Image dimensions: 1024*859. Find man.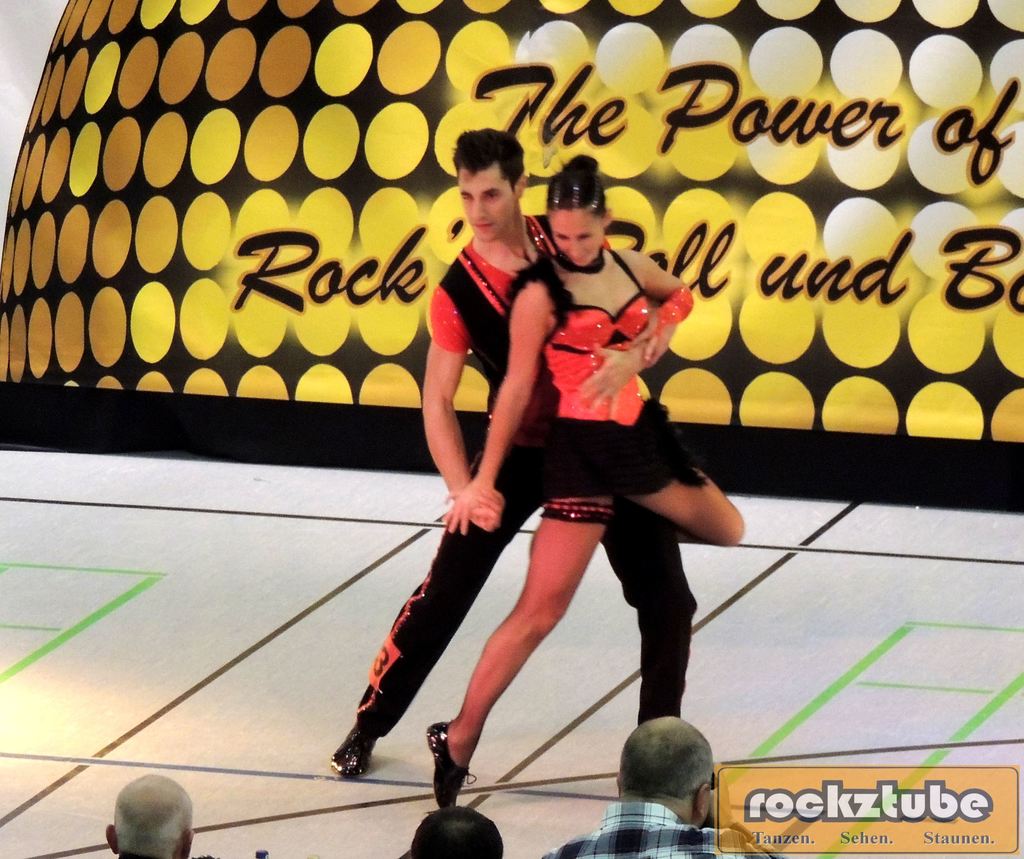
(left=539, top=712, right=791, bottom=858).
